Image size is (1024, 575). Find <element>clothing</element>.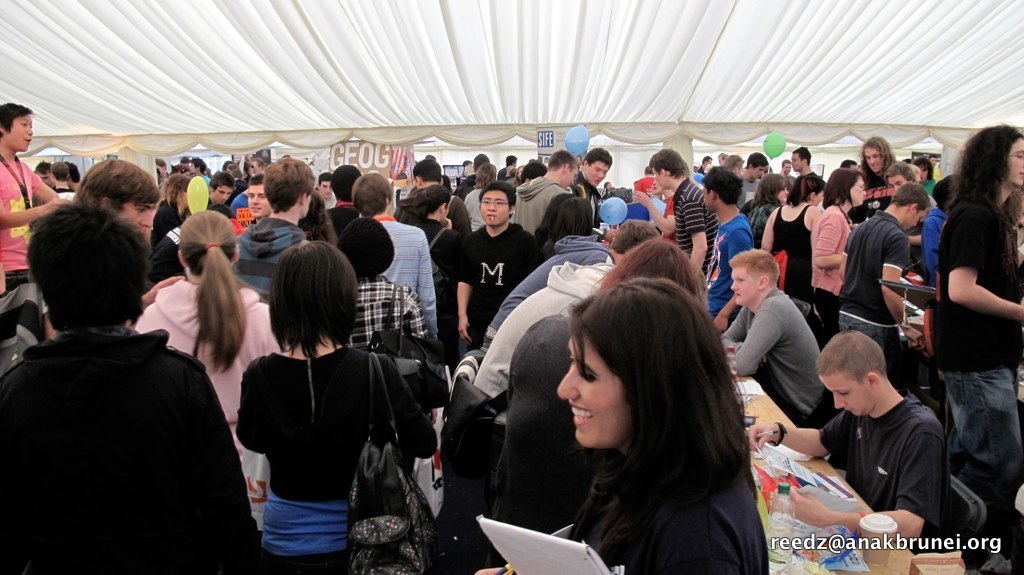
(772,200,812,285).
